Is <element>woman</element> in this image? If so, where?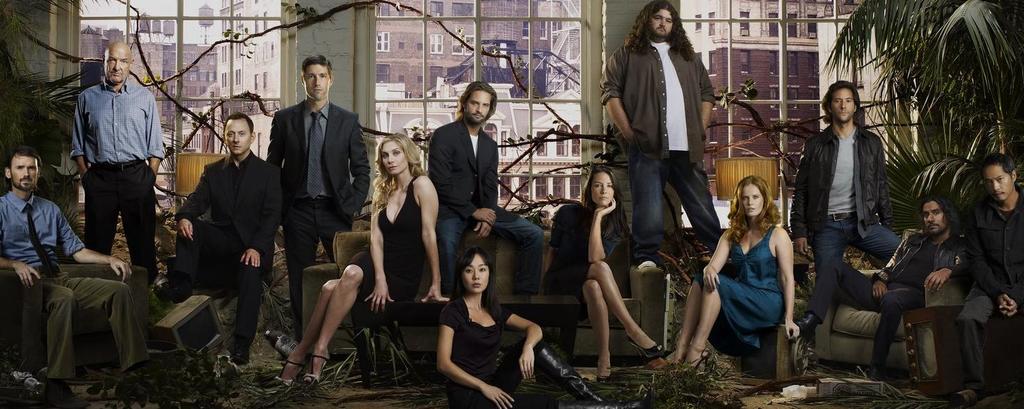
Yes, at (707,159,801,383).
